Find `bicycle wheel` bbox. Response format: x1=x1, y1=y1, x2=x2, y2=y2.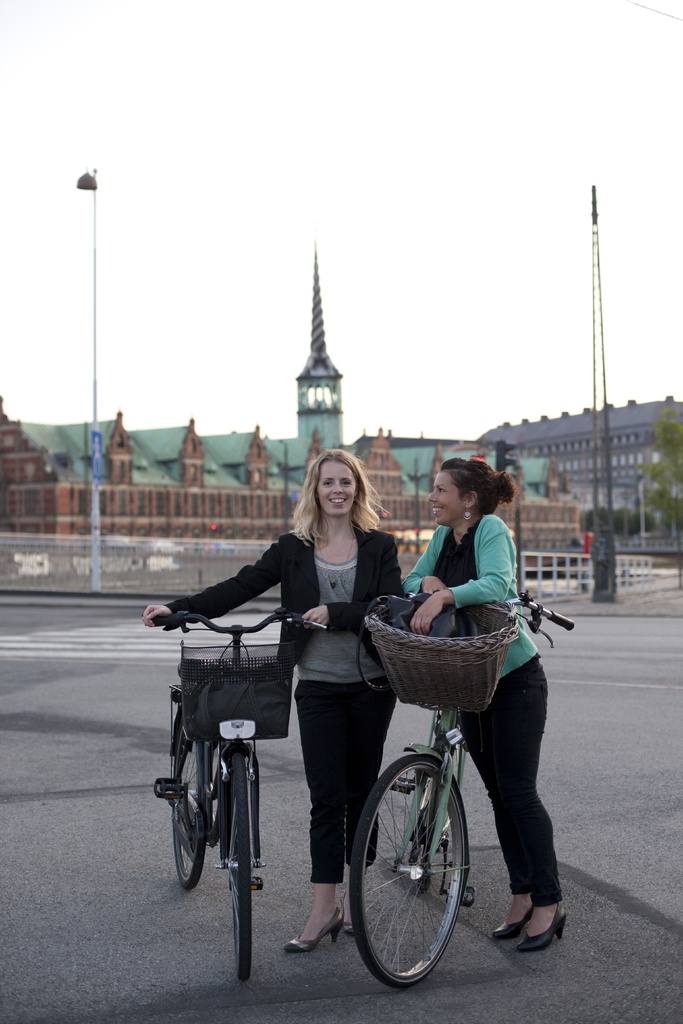
x1=220, y1=748, x2=261, y2=989.
